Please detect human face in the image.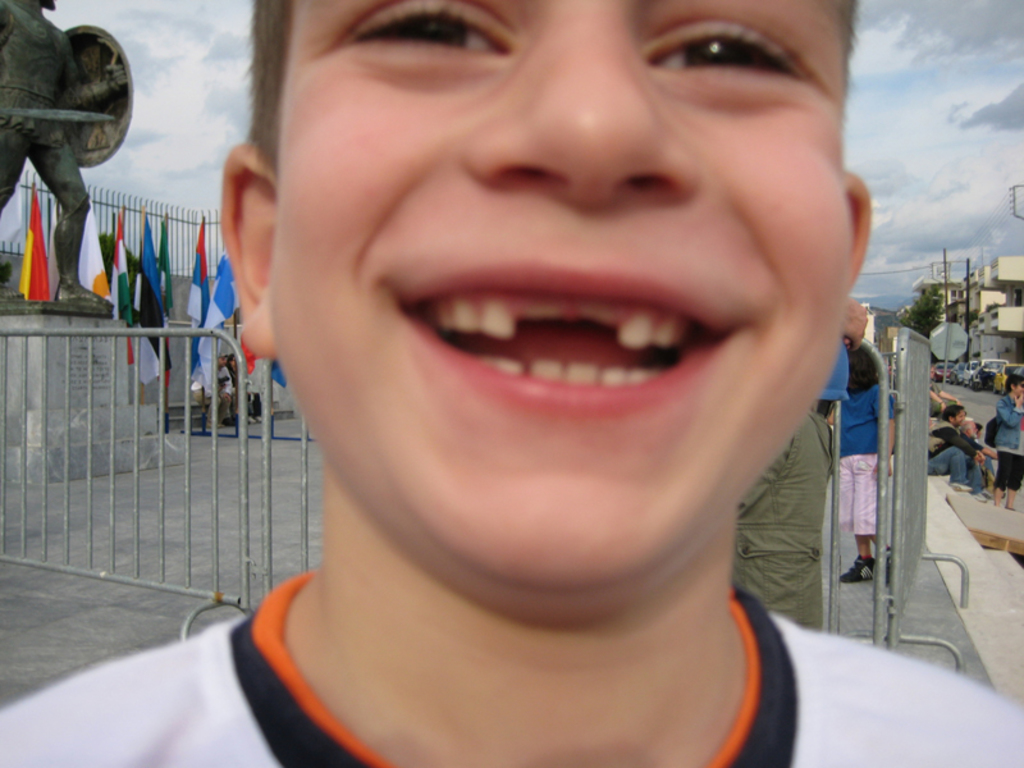
box=[970, 421, 978, 440].
